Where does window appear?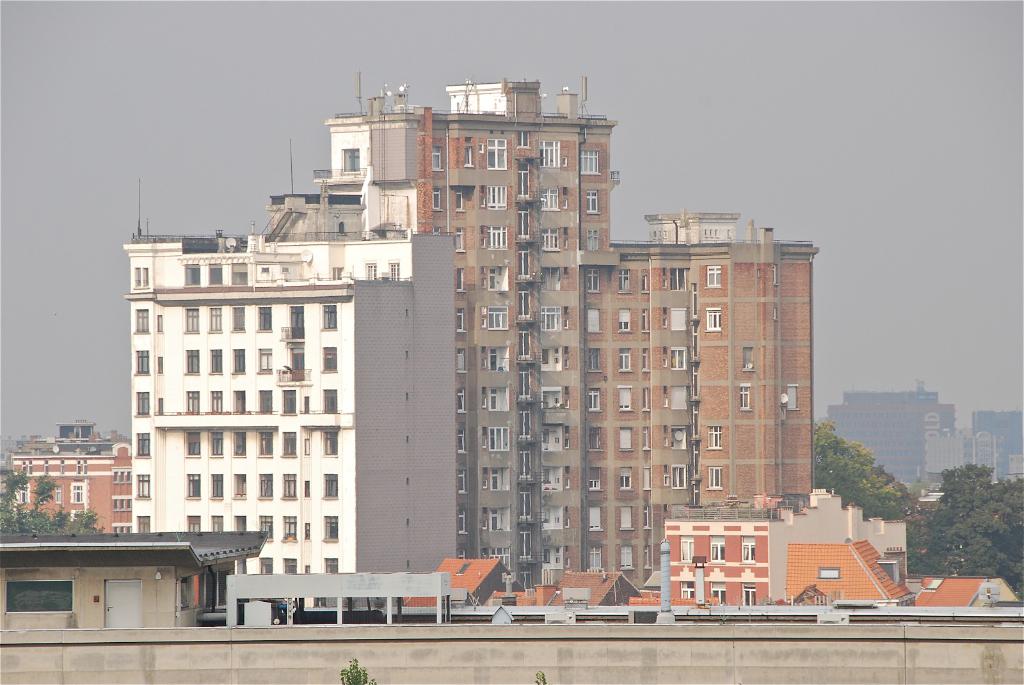
Appears at box=[454, 430, 463, 455].
